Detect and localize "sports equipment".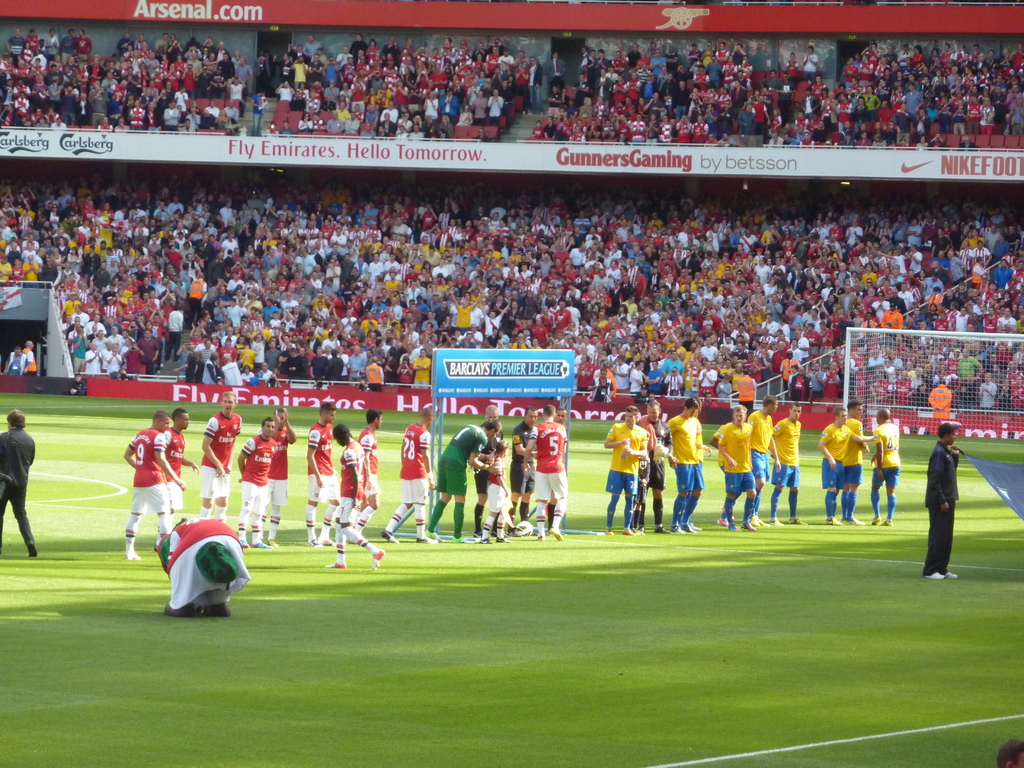
Localized at crop(307, 534, 319, 548).
